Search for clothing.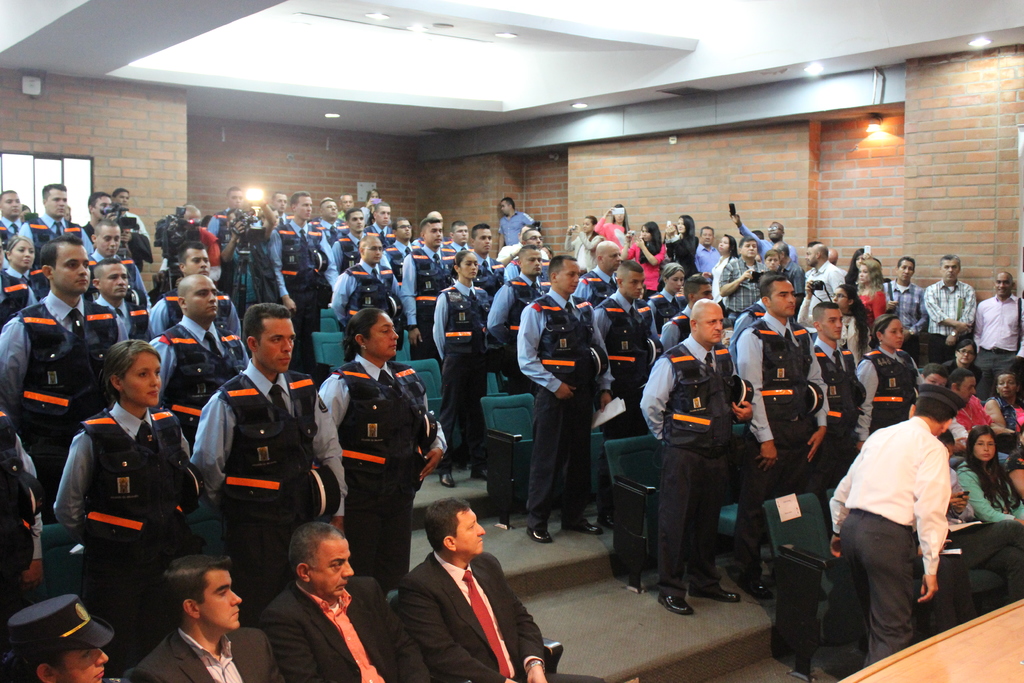
Found at {"left": 735, "top": 312, "right": 832, "bottom": 567}.
